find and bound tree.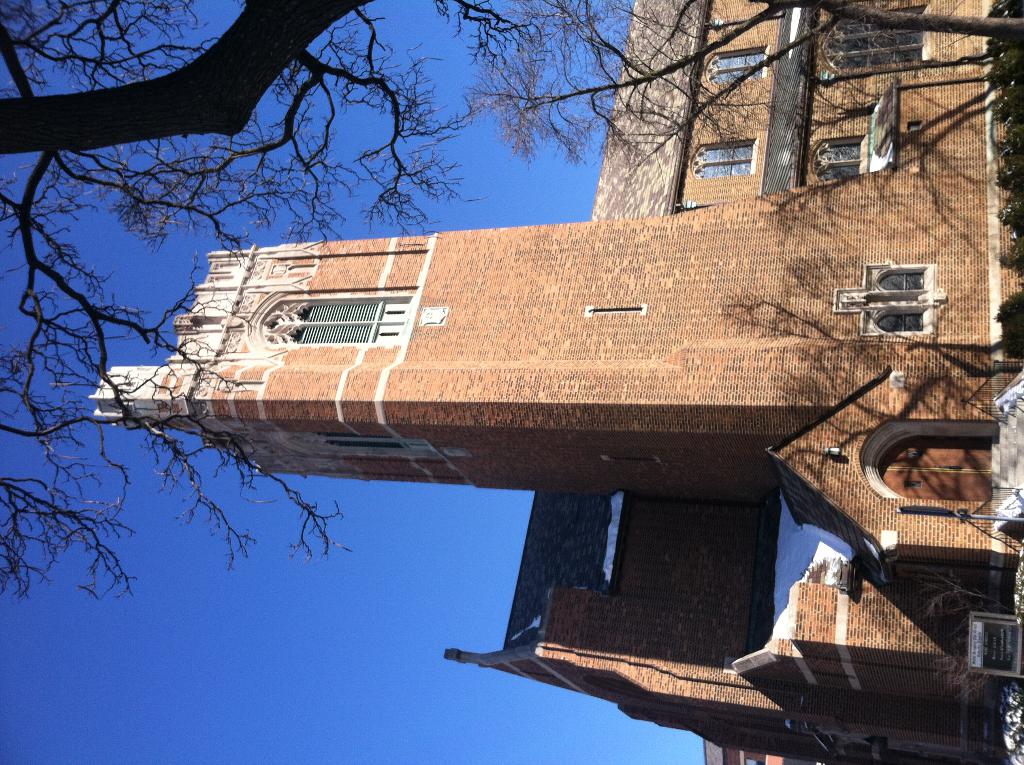
Bound: 0:0:1023:603.
